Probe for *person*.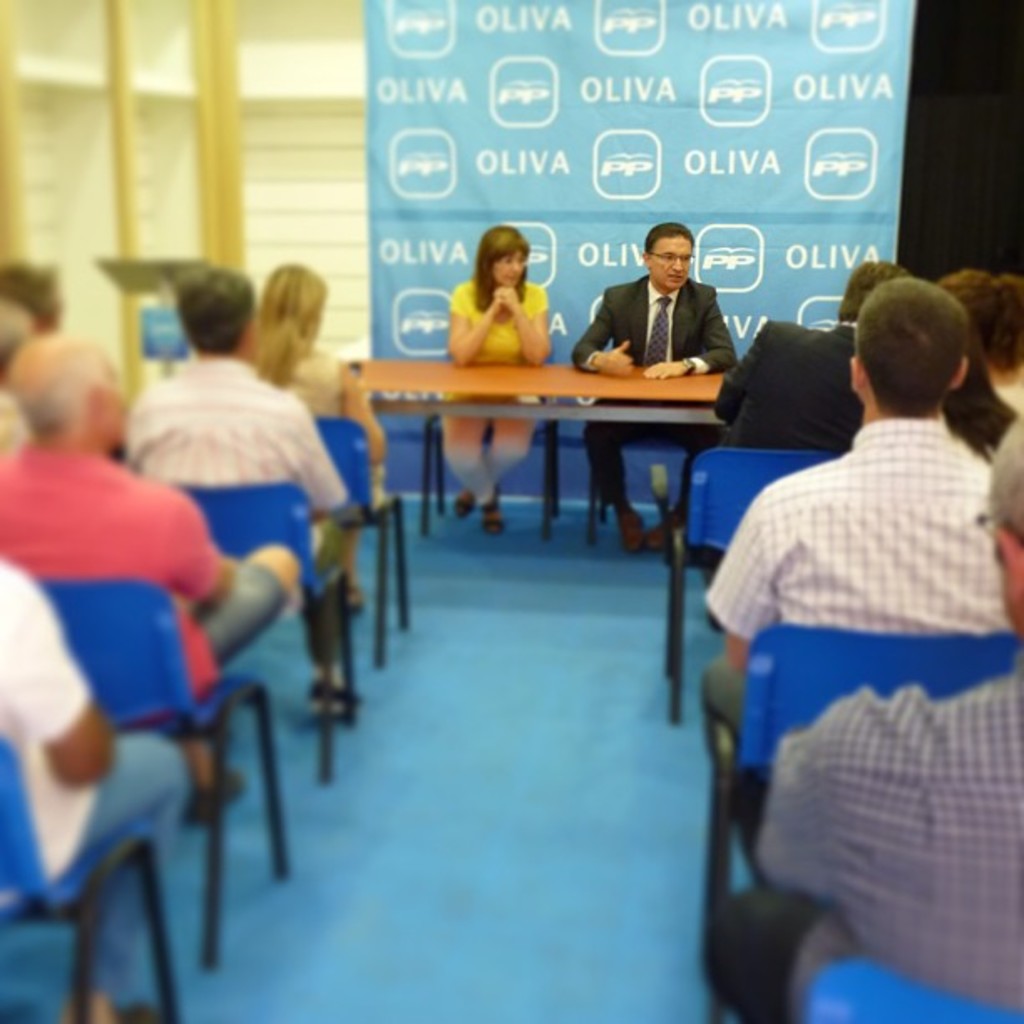
Probe result: (left=248, top=251, right=388, bottom=616).
